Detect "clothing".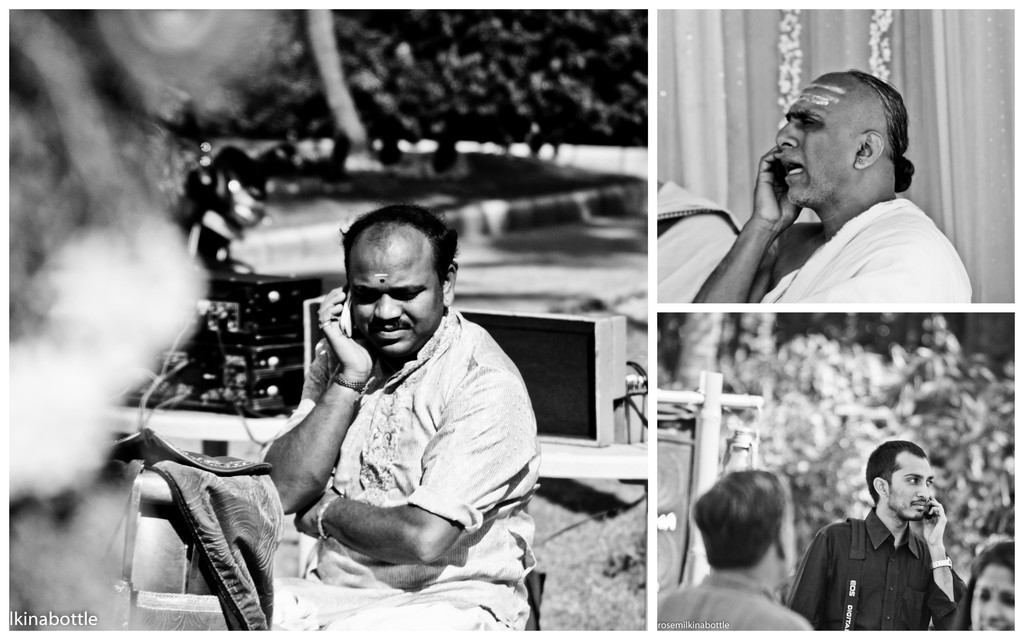
Detected at x1=664 y1=568 x2=821 y2=628.
